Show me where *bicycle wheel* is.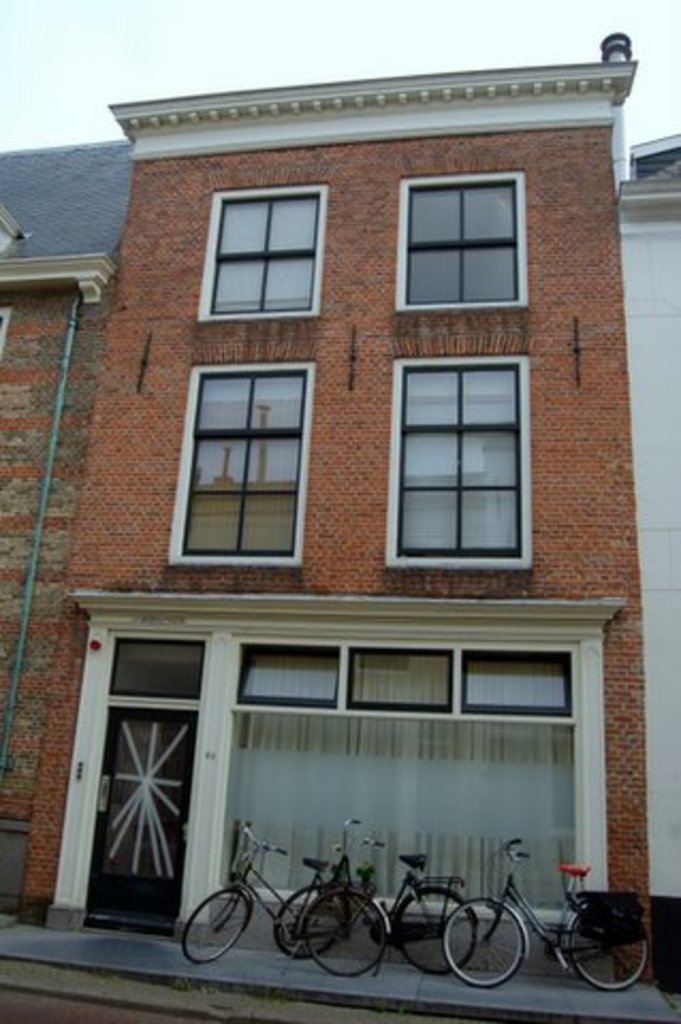
*bicycle wheel* is at (278, 892, 346, 958).
